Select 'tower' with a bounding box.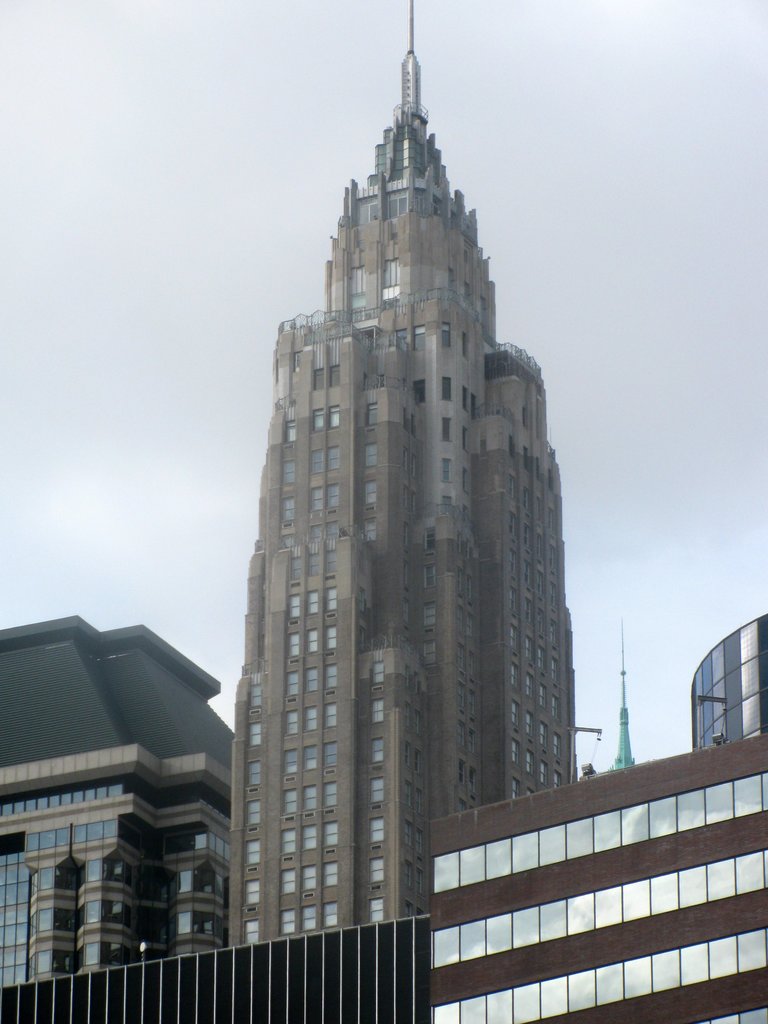
0, 913, 433, 1023.
